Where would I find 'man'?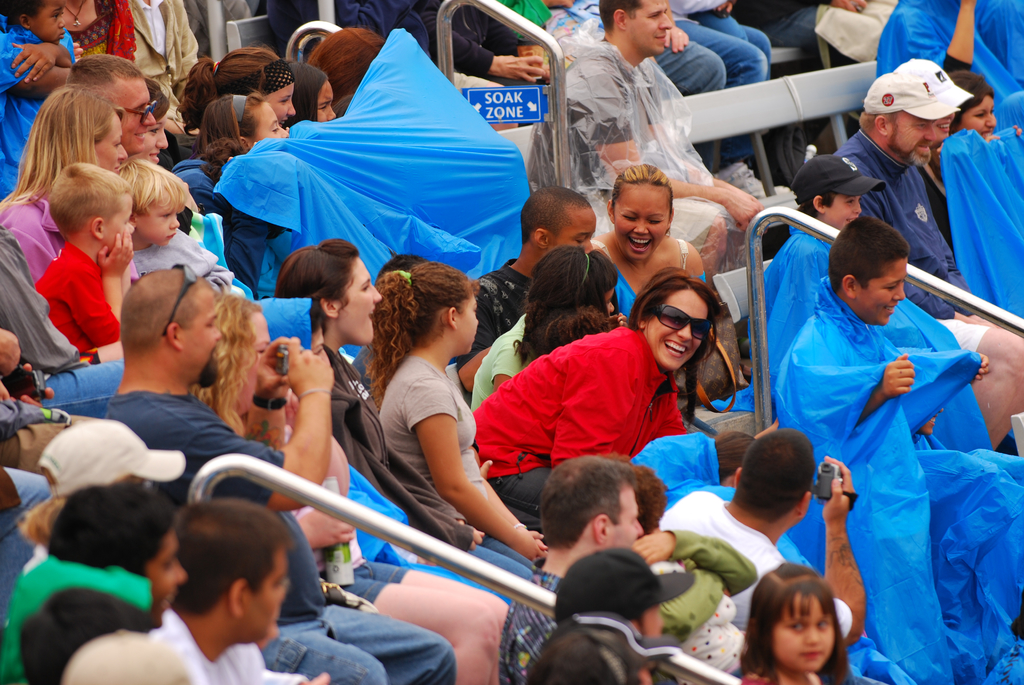
At Rect(658, 432, 867, 650).
